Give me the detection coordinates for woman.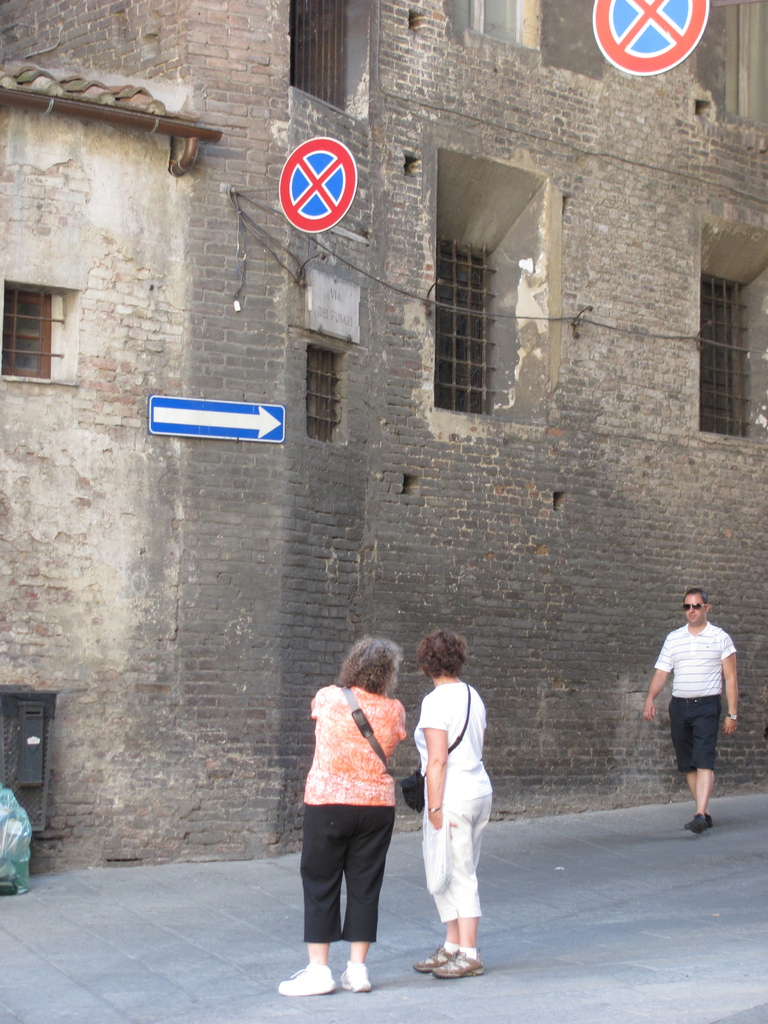
411,625,503,965.
